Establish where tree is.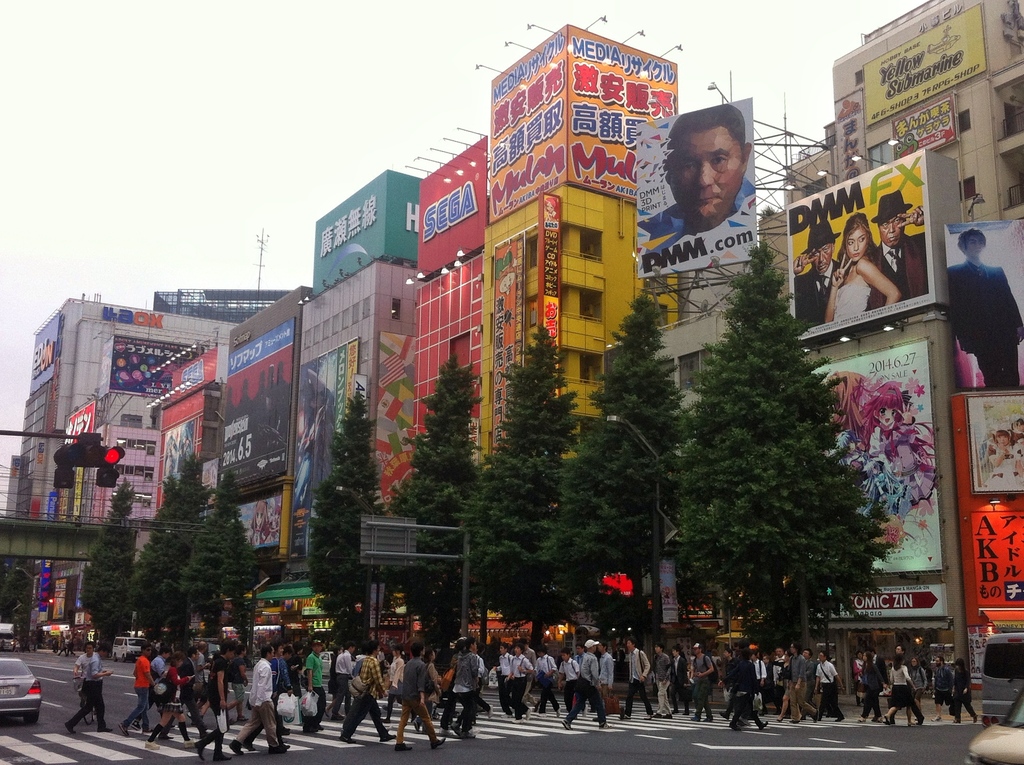
Established at detection(121, 445, 223, 682).
